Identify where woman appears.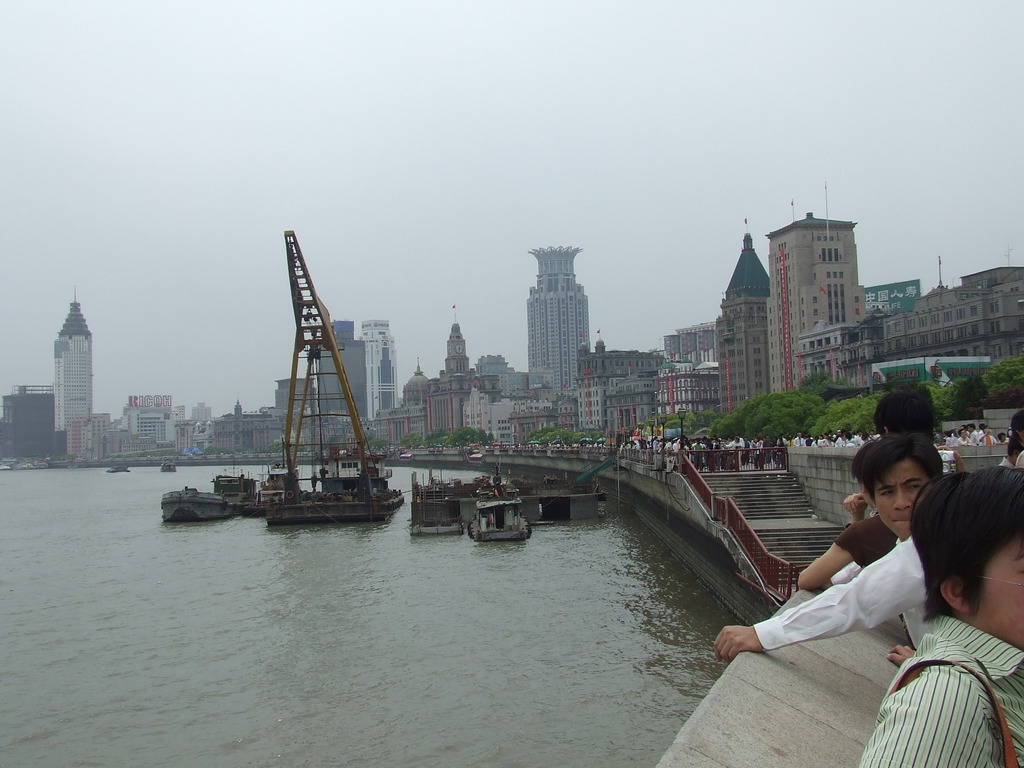
Appears at <bbox>861, 466, 1023, 767</bbox>.
